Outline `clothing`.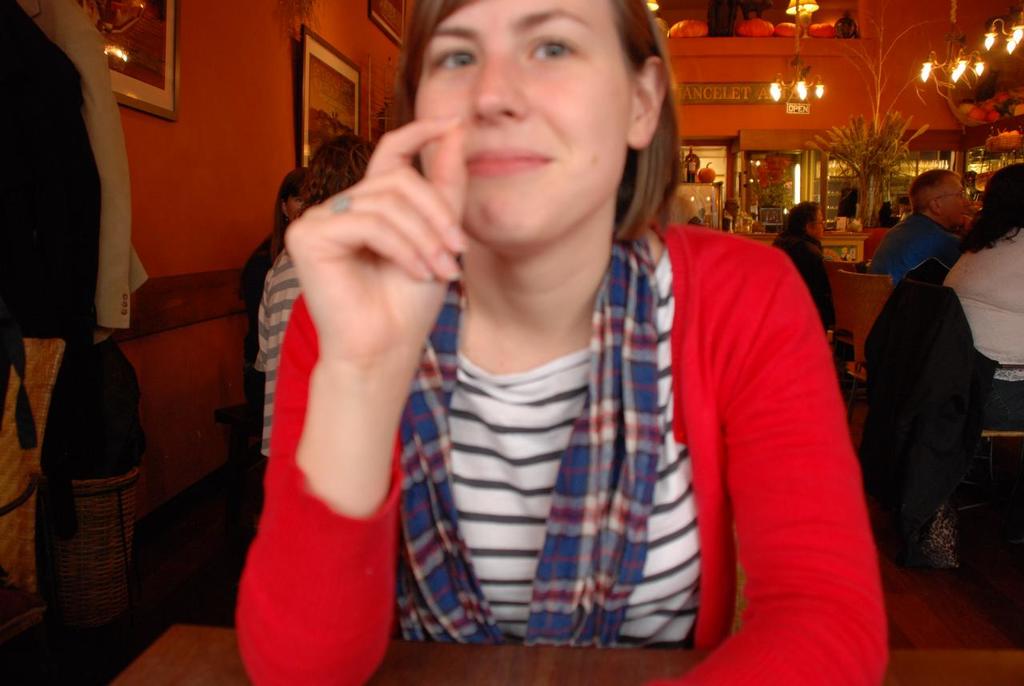
Outline: left=877, top=202, right=970, bottom=279.
